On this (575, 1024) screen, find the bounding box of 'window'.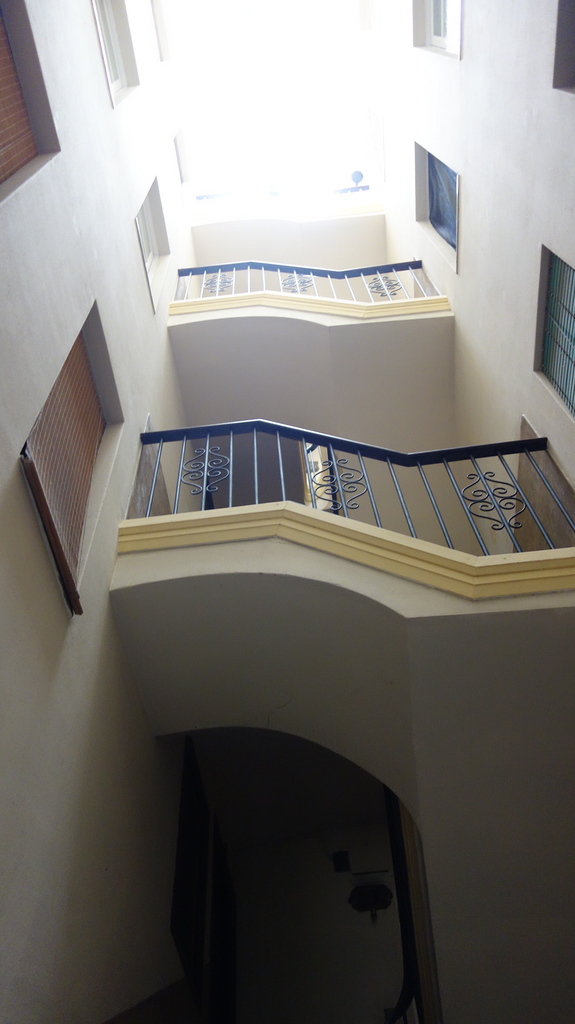
Bounding box: [x1=553, y1=0, x2=574, y2=95].
